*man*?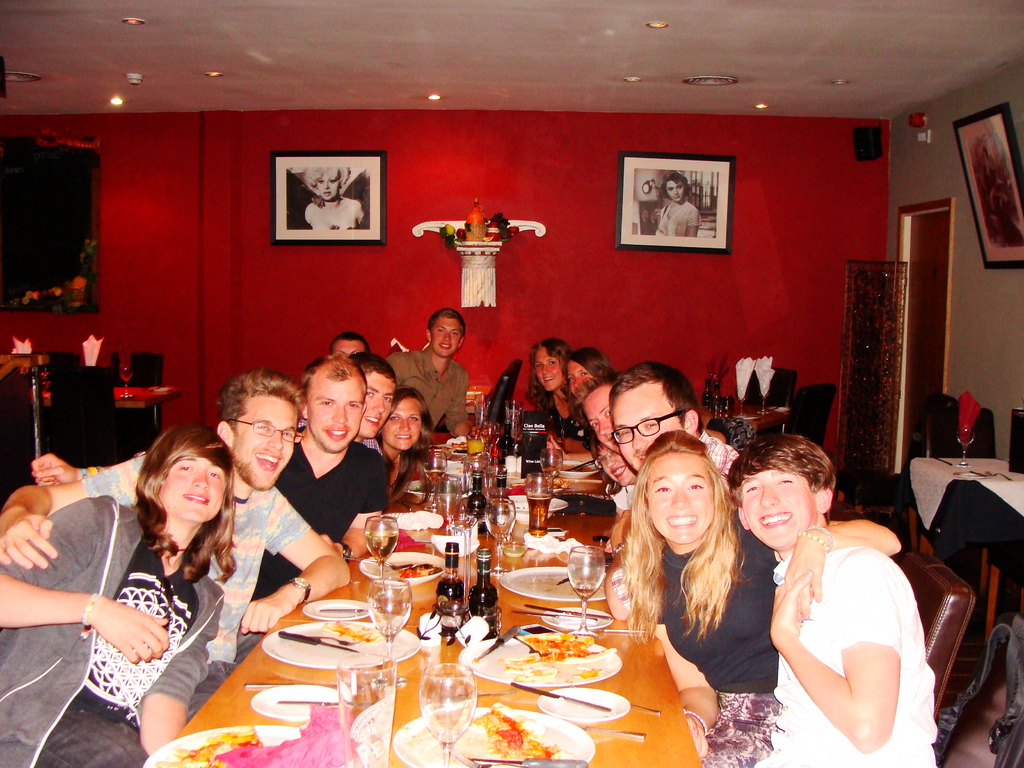
crop(0, 360, 360, 725)
